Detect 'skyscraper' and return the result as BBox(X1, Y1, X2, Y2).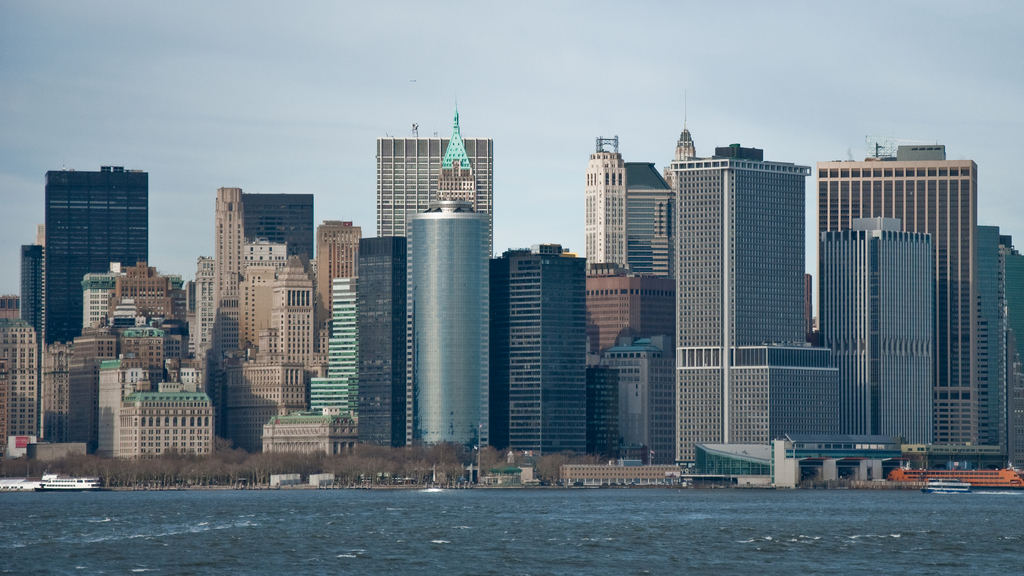
BBox(239, 234, 285, 267).
